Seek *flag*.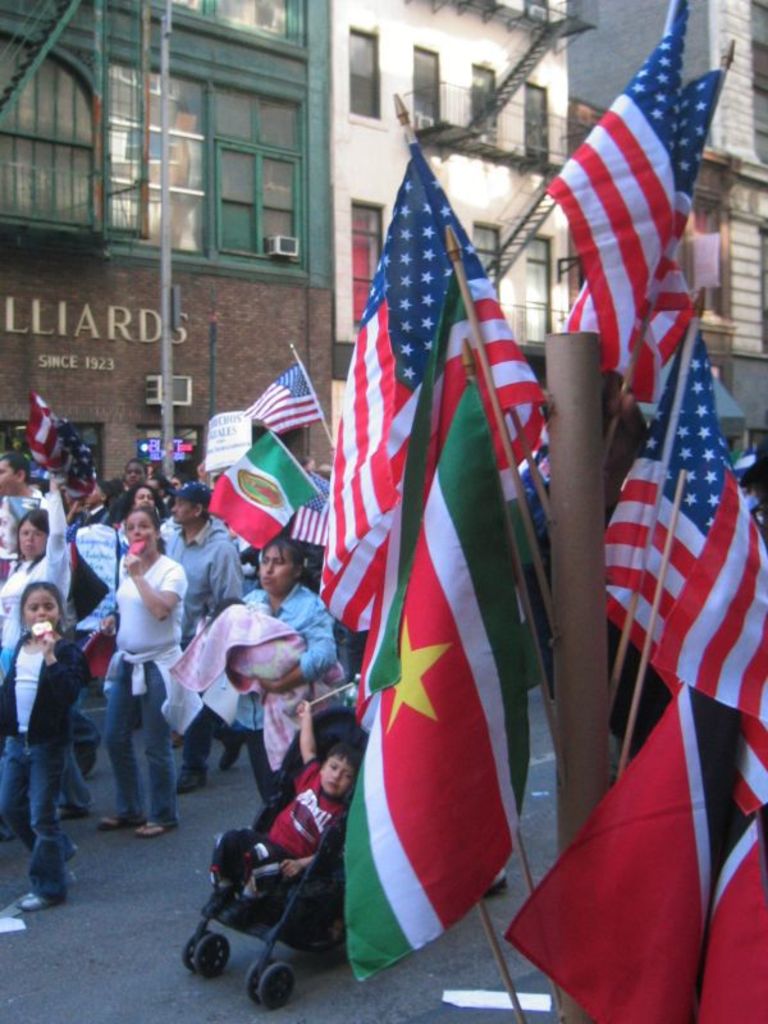
741:673:765:826.
